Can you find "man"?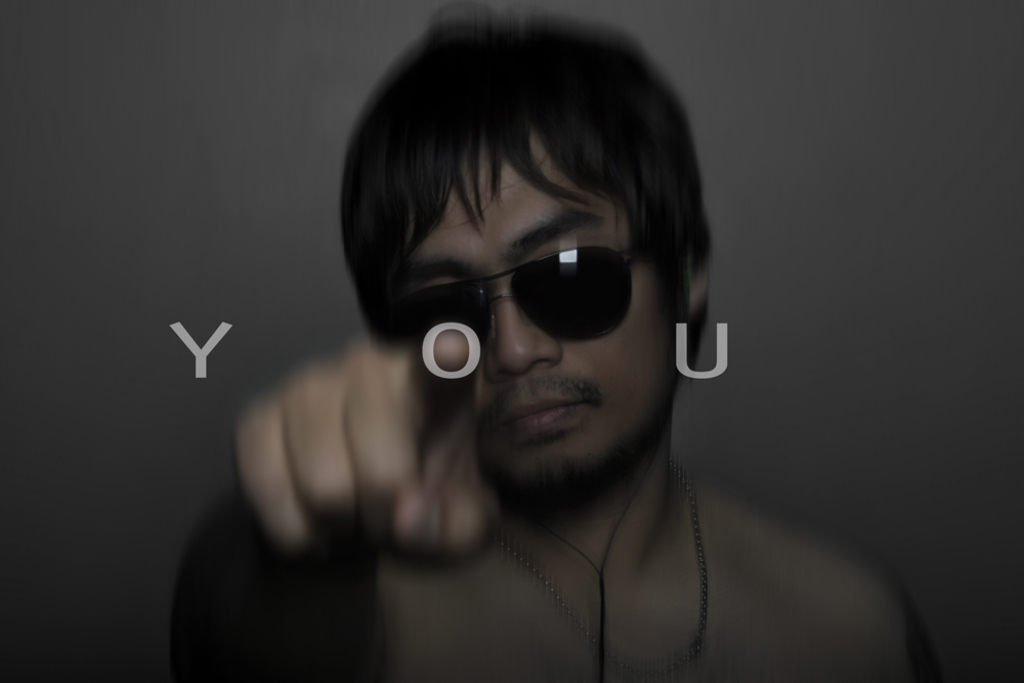
Yes, bounding box: detection(172, 0, 946, 682).
